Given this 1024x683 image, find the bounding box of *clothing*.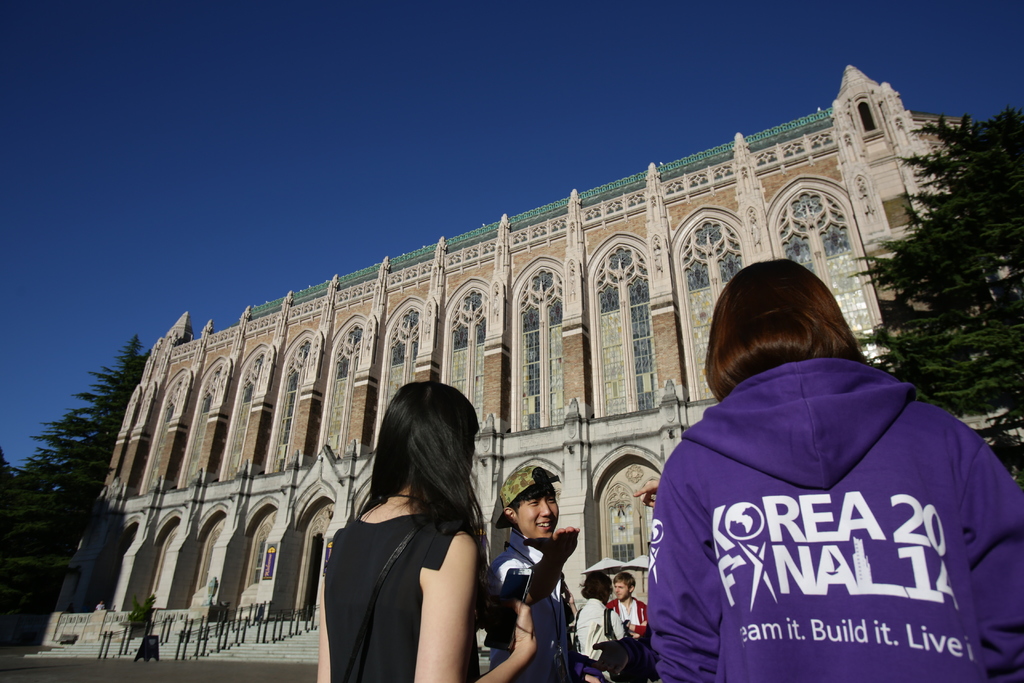
[x1=637, y1=342, x2=1006, y2=666].
